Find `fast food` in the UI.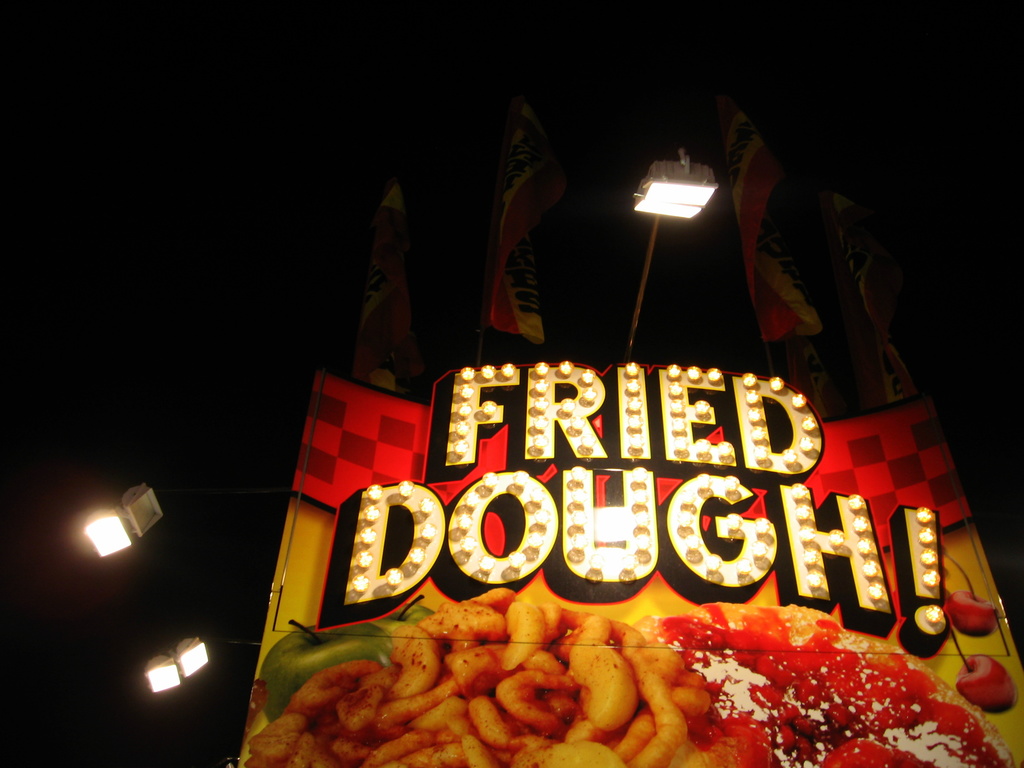
UI element at {"left": 274, "top": 621, "right": 701, "bottom": 761}.
